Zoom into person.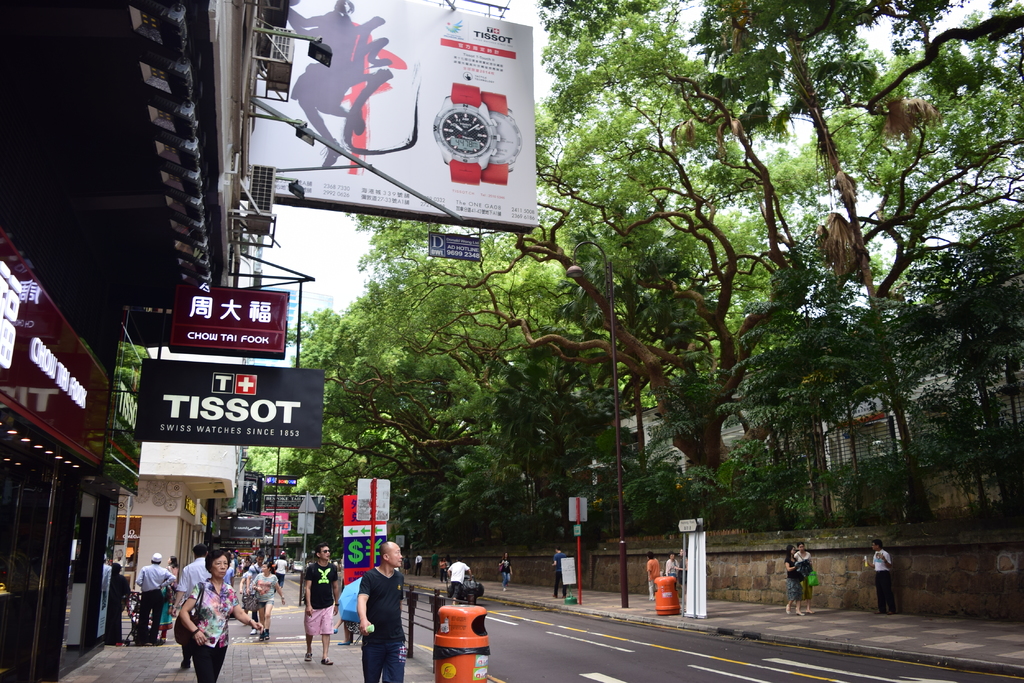
Zoom target: bbox(676, 548, 687, 611).
